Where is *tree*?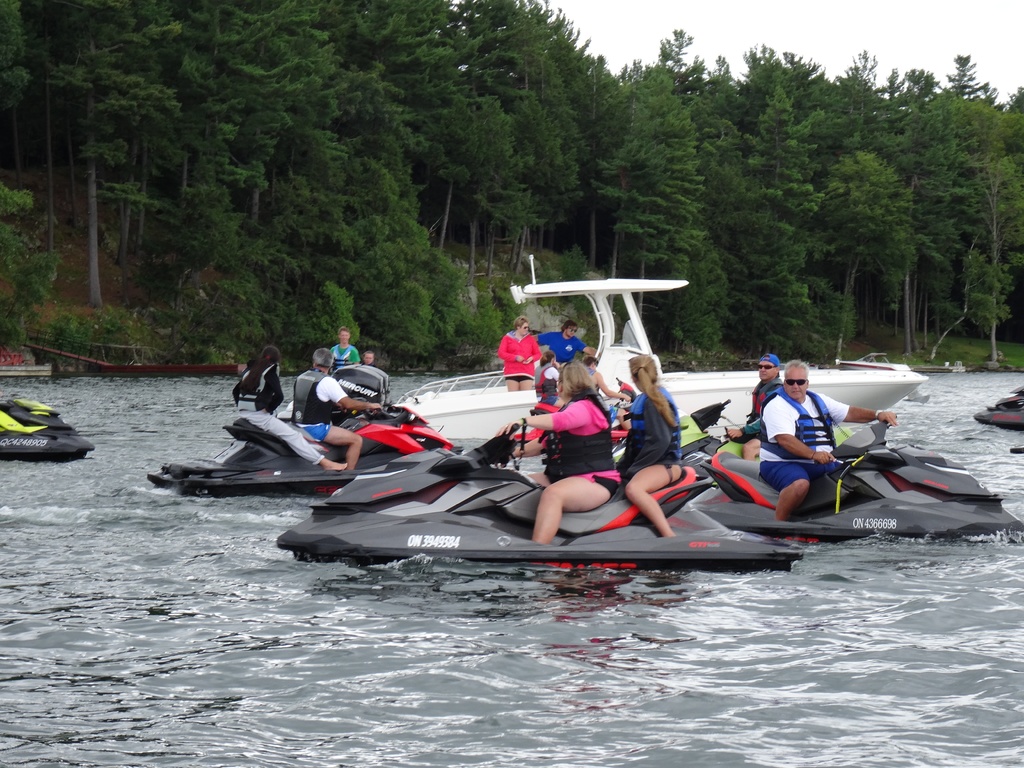
<bbox>545, 16, 630, 281</bbox>.
